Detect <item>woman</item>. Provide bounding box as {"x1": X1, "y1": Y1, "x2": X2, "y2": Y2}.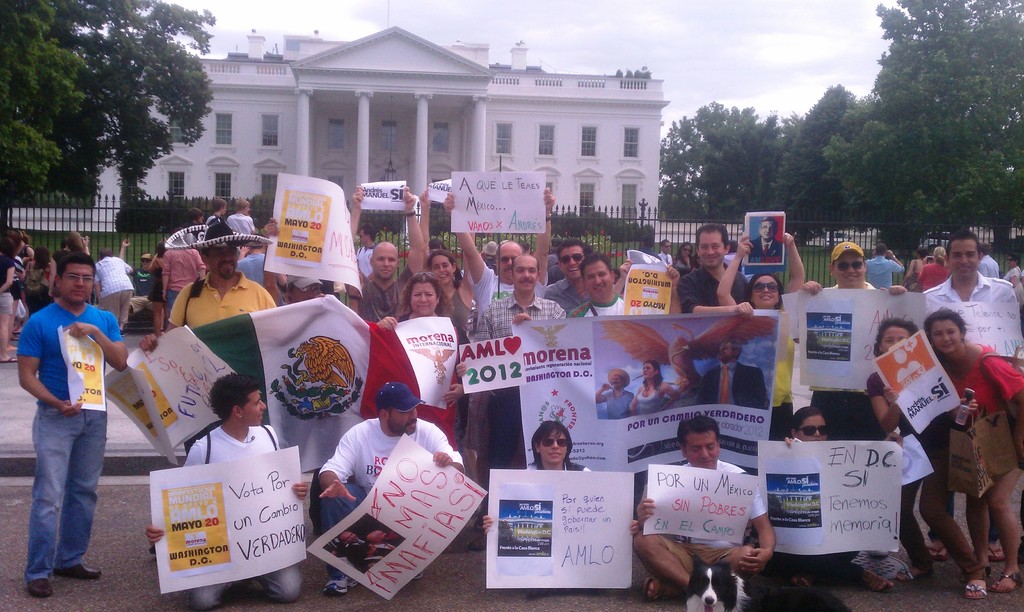
{"x1": 21, "y1": 246, "x2": 51, "y2": 314}.
